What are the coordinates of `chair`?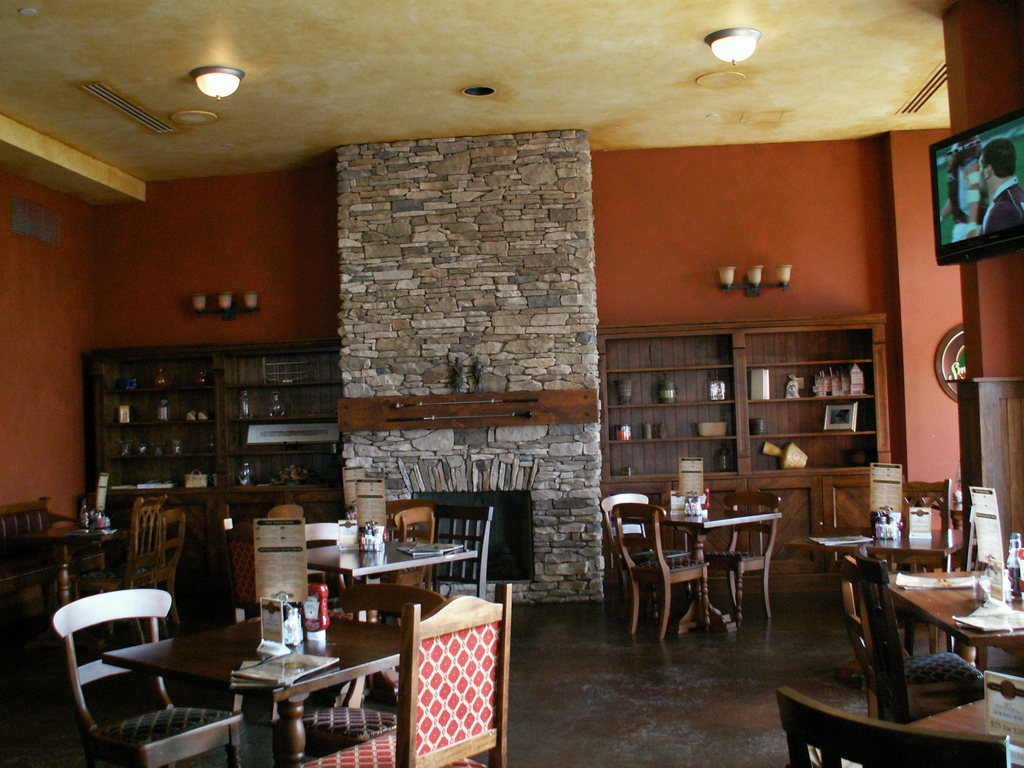
pyautogui.locateOnScreen(391, 509, 433, 579).
